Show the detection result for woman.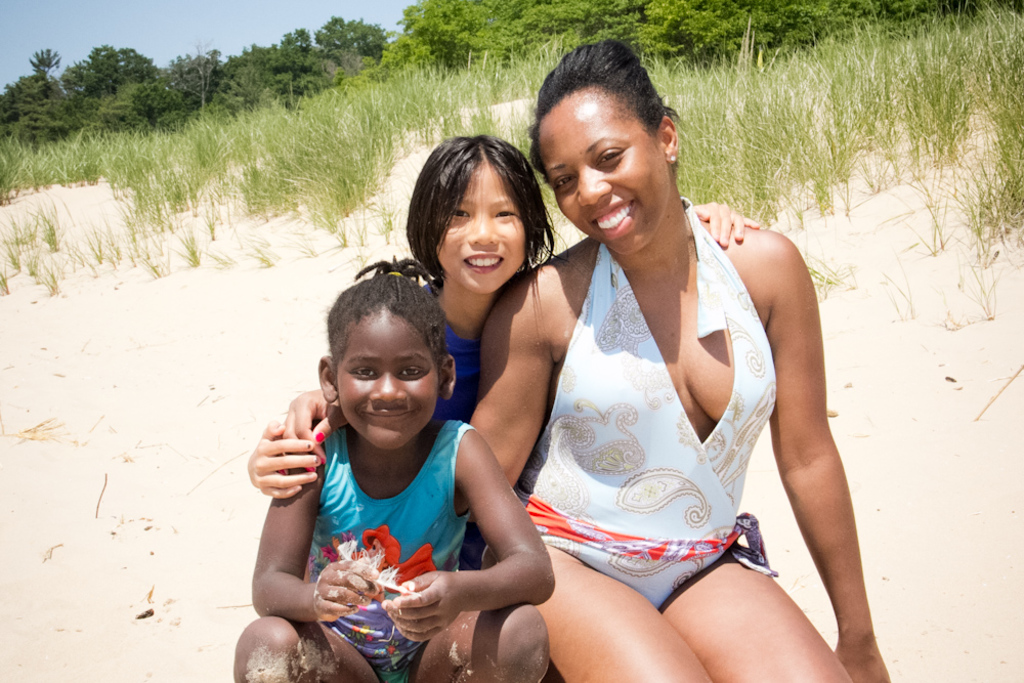
rect(247, 36, 894, 682).
